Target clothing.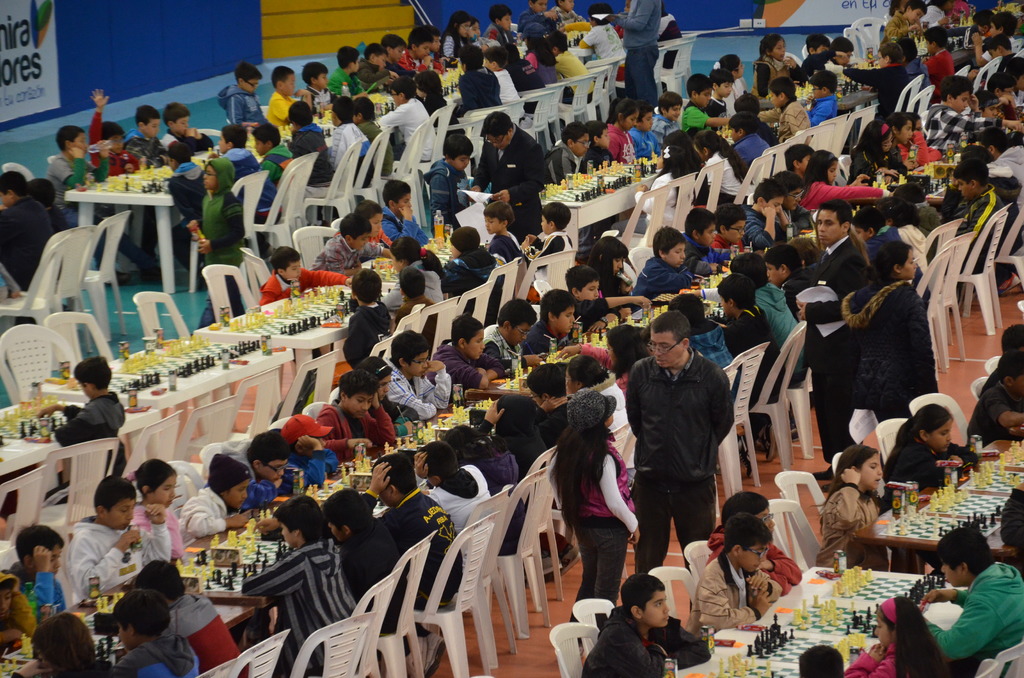
Target region: l=692, t=558, r=758, b=645.
